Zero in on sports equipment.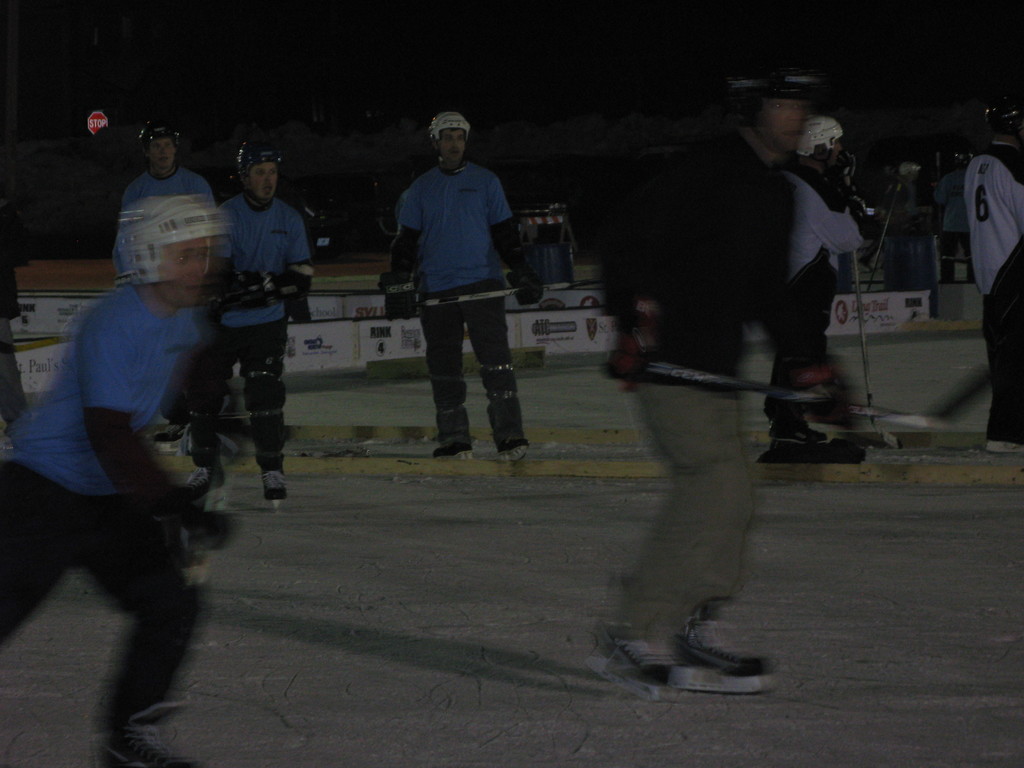
Zeroed in: bbox=(583, 612, 679, 701).
